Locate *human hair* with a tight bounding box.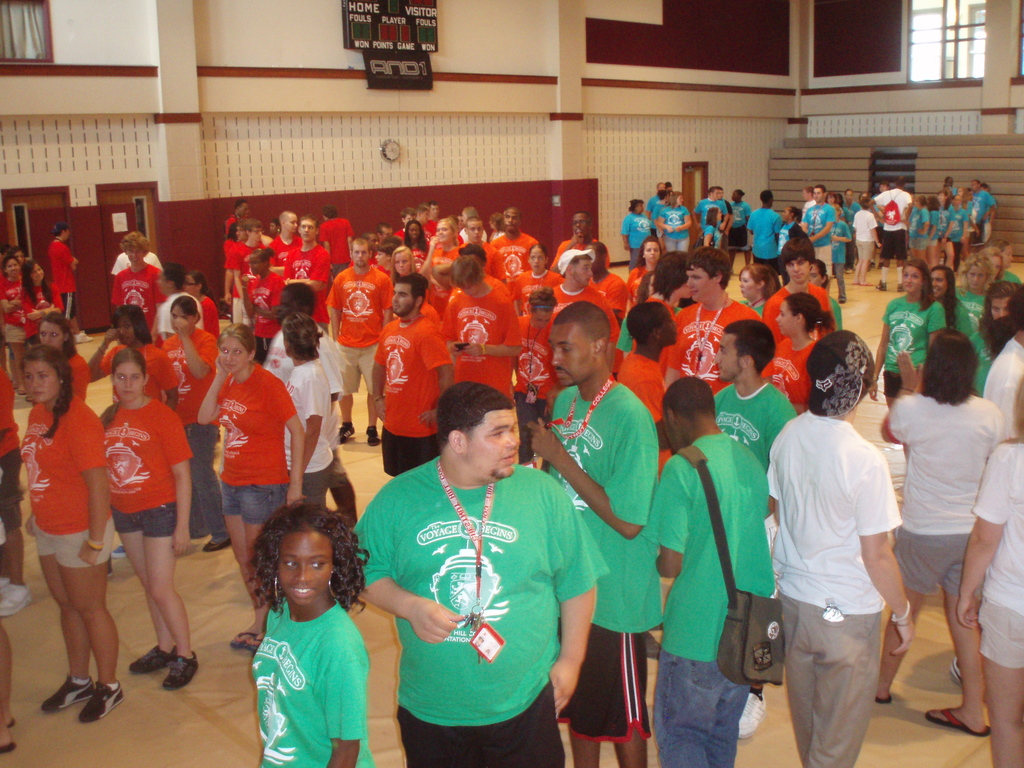
<region>993, 237, 1012, 253</region>.
